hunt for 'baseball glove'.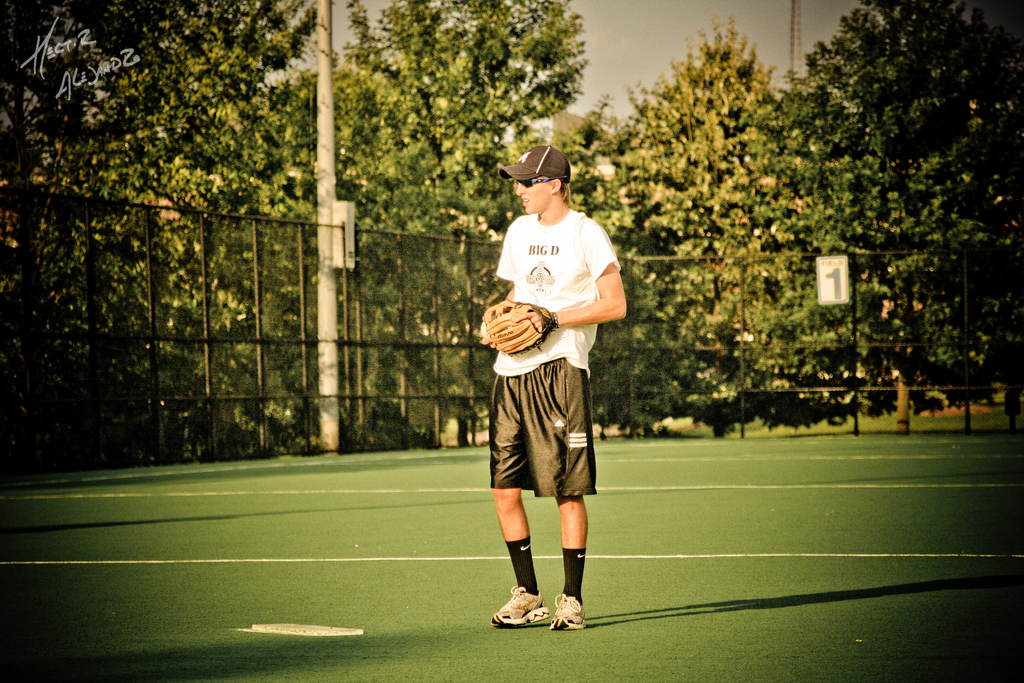
Hunted down at (482,299,559,356).
